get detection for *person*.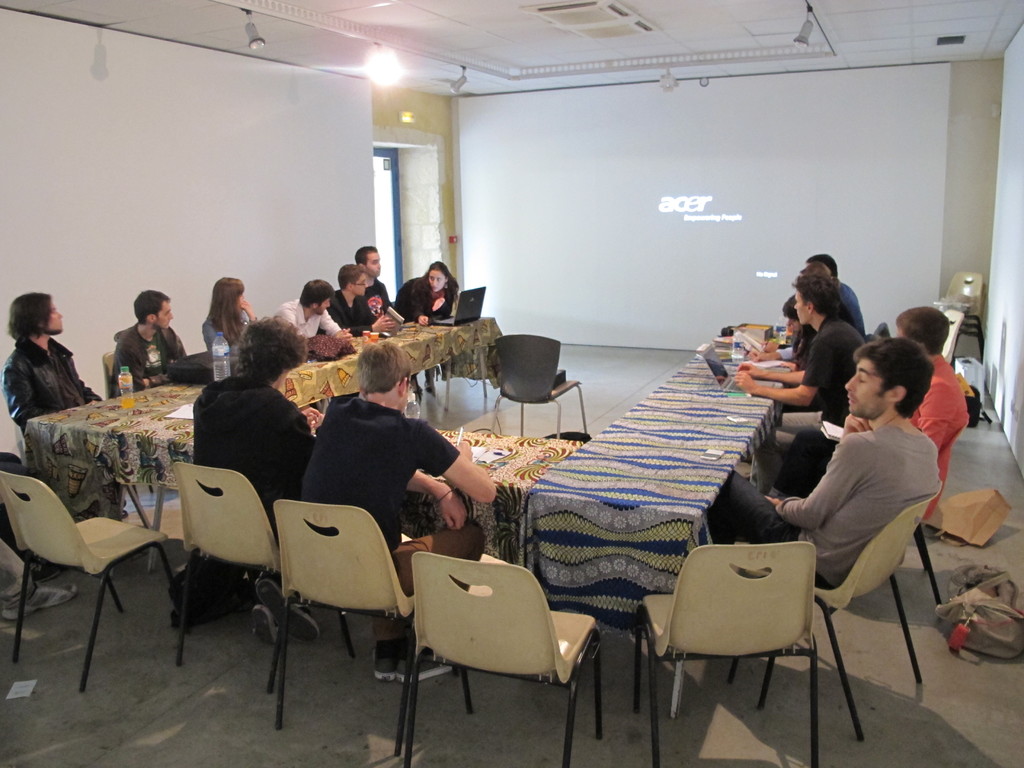
Detection: {"x1": 202, "y1": 275, "x2": 253, "y2": 342}.
